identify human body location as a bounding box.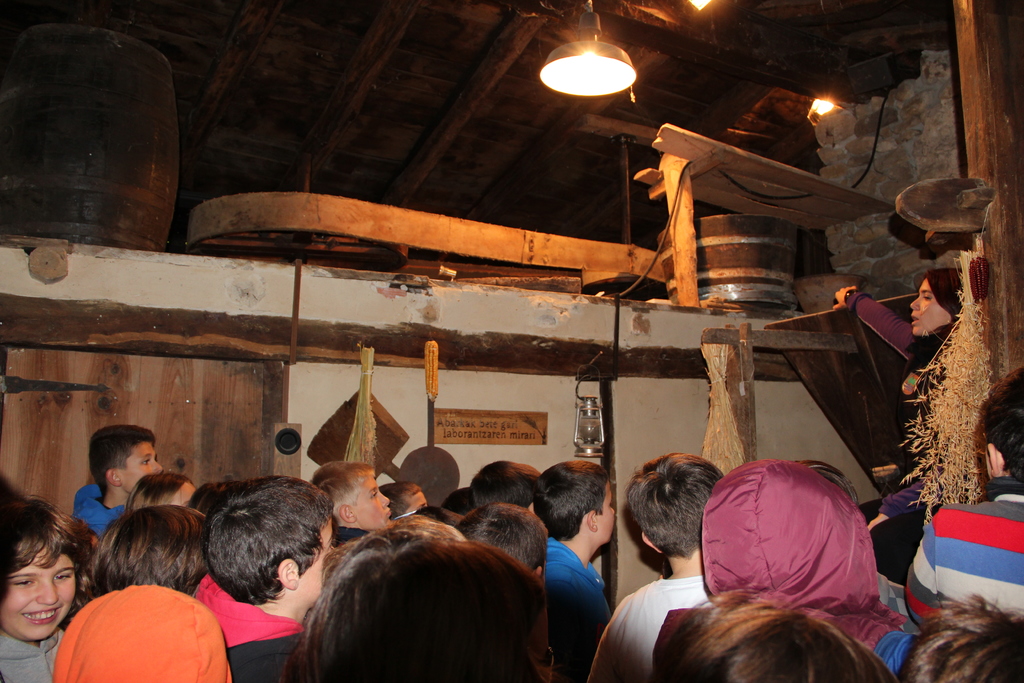
region(837, 260, 972, 474).
